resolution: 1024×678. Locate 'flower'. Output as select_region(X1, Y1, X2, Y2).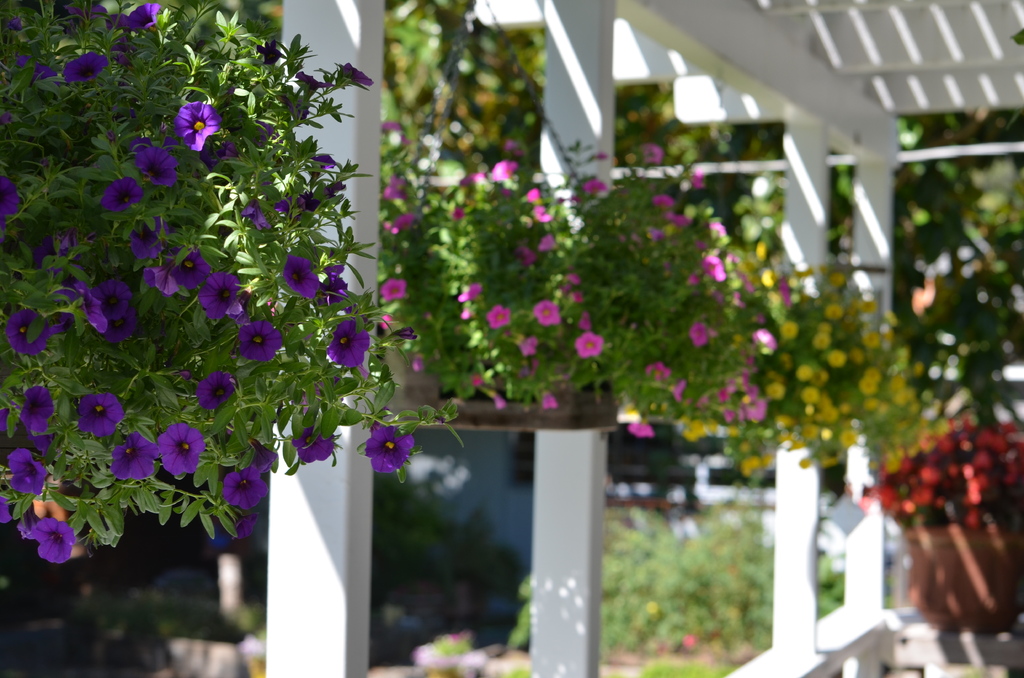
select_region(232, 515, 257, 541).
